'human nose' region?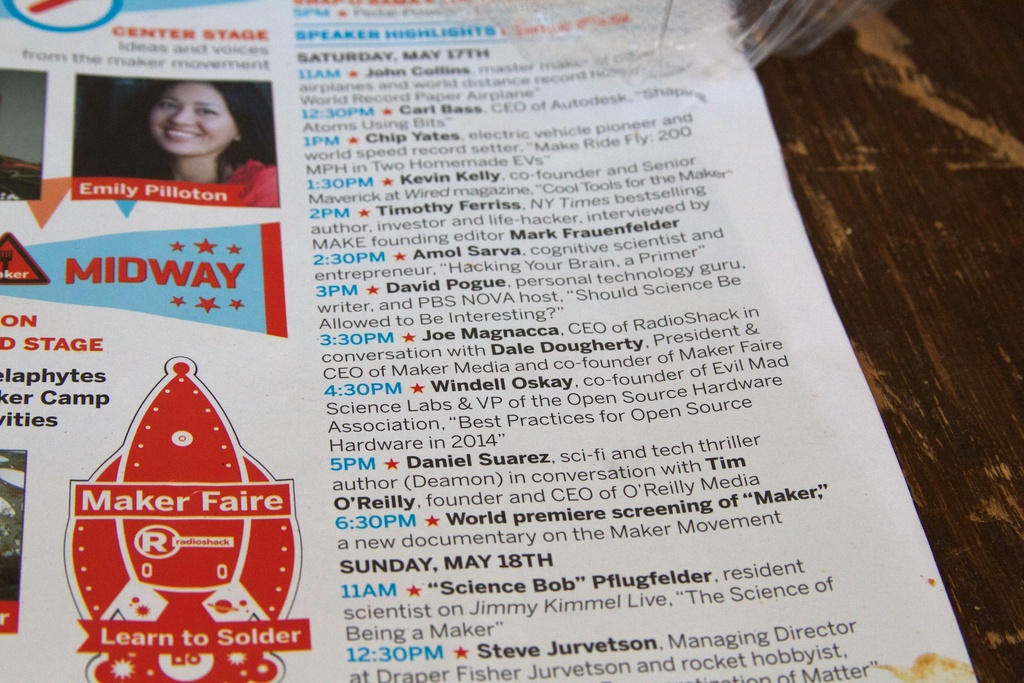
162, 105, 193, 124
